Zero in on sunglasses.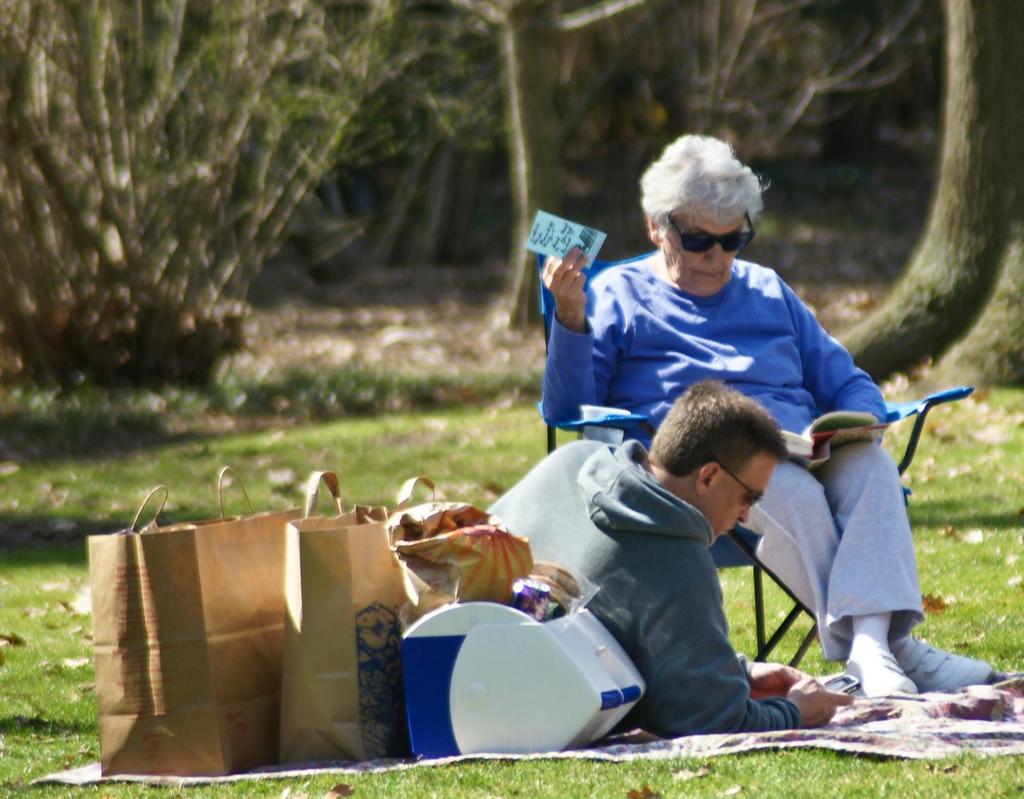
Zeroed in: x1=716, y1=459, x2=763, y2=507.
